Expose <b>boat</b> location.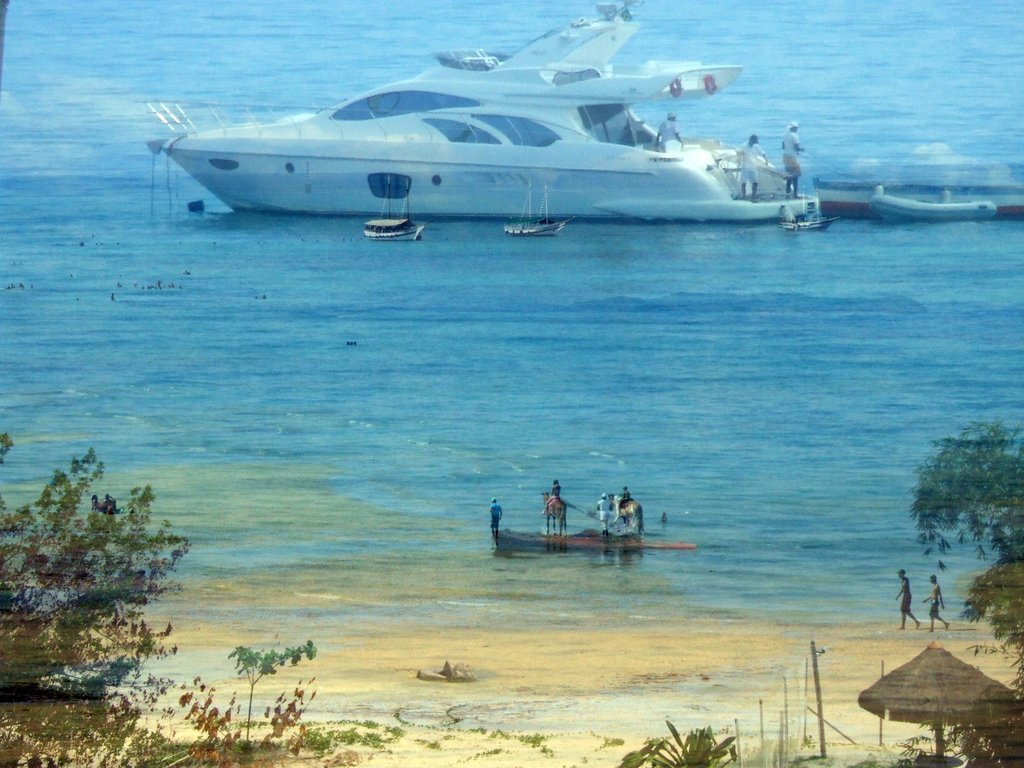
Exposed at (116, 47, 864, 231).
